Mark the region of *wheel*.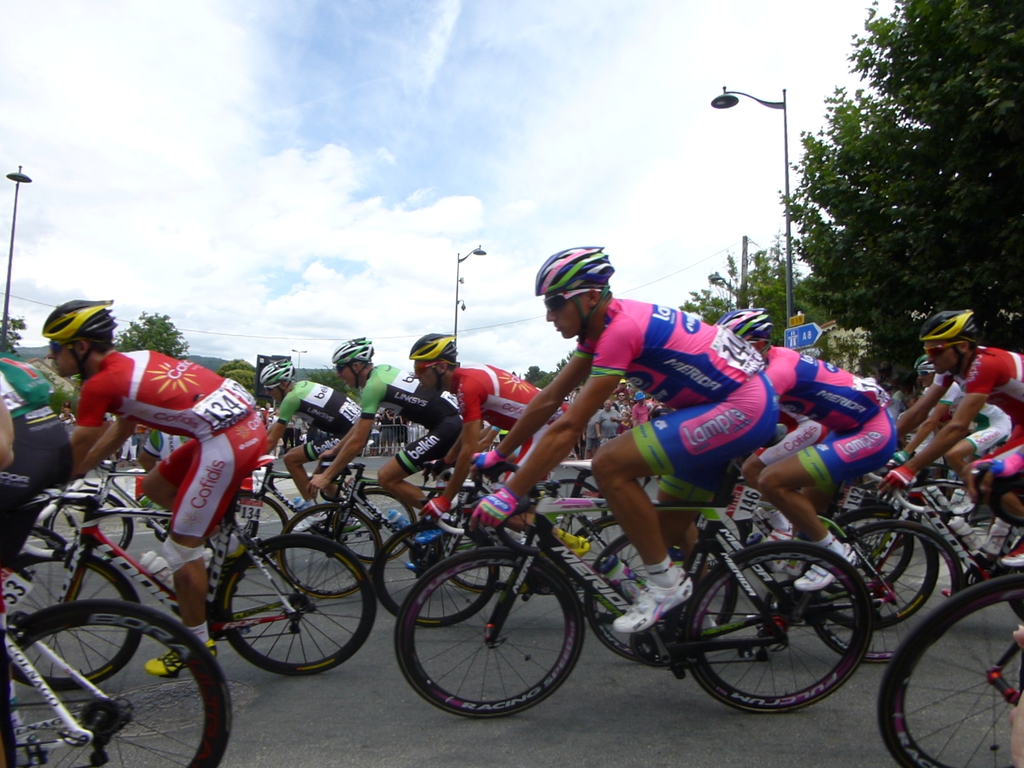
Region: l=221, t=531, r=378, b=675.
